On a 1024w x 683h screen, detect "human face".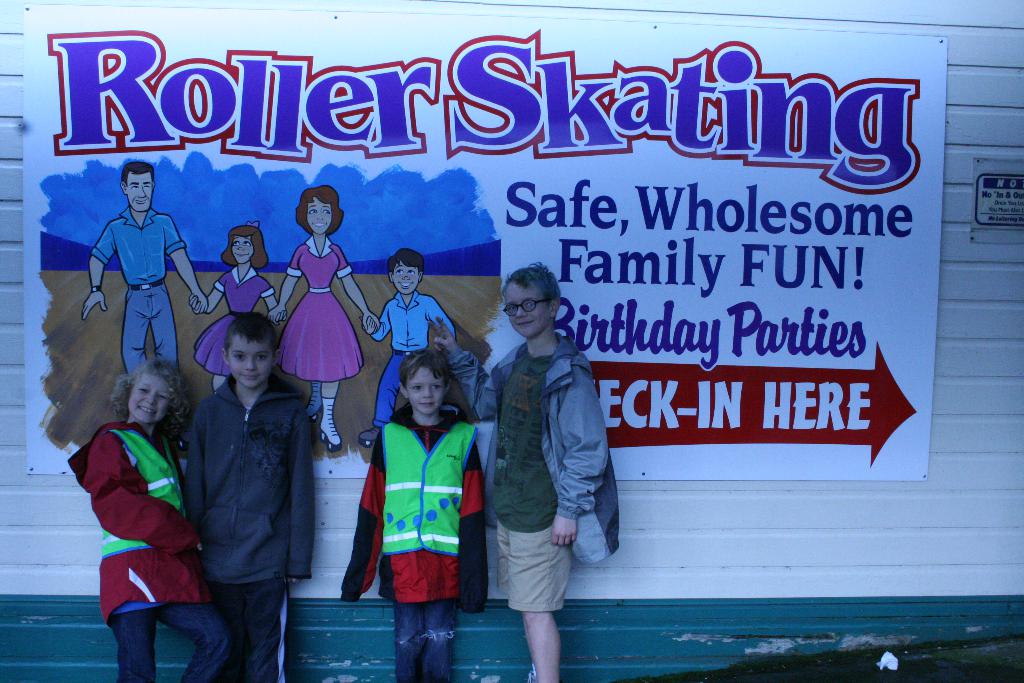
392/261/419/297.
